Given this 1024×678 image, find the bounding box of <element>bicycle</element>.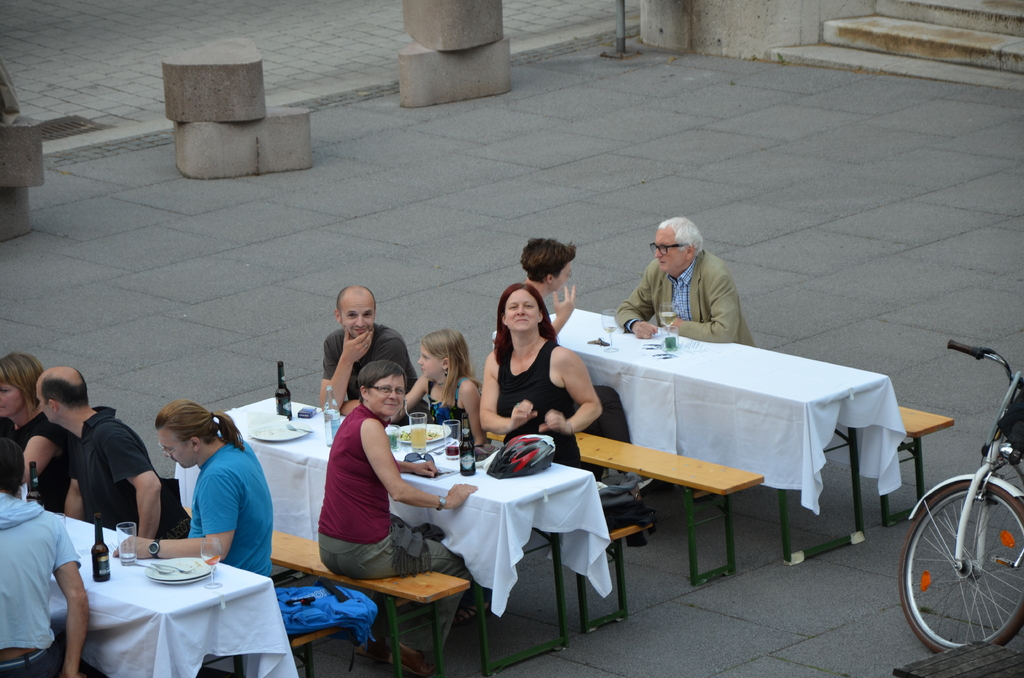
883,290,1023,665.
